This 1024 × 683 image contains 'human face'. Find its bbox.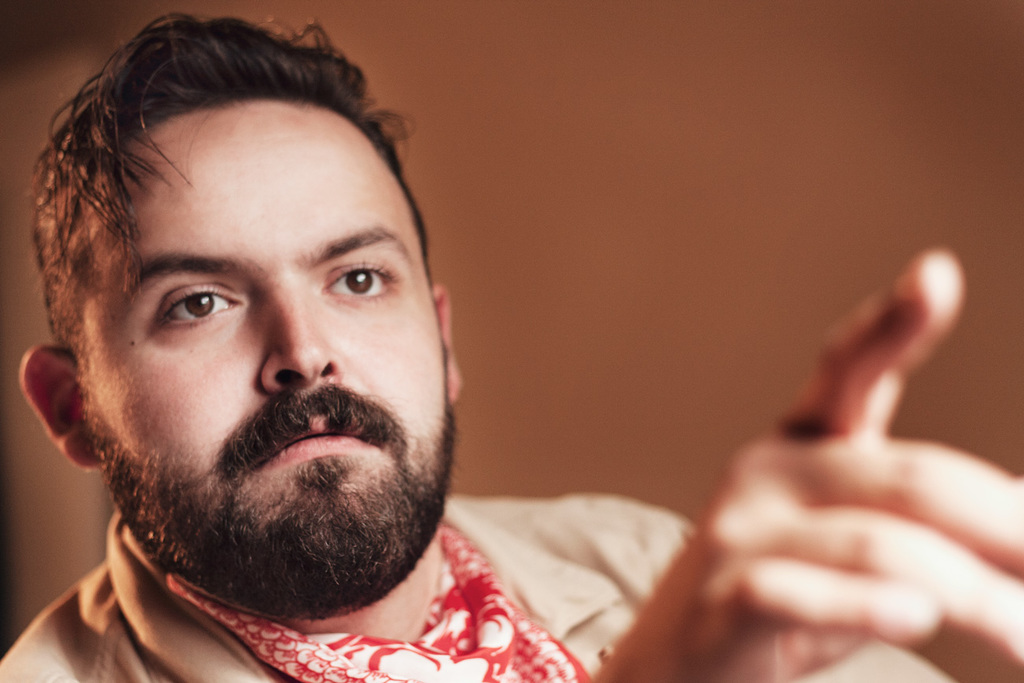
(76,100,454,620).
